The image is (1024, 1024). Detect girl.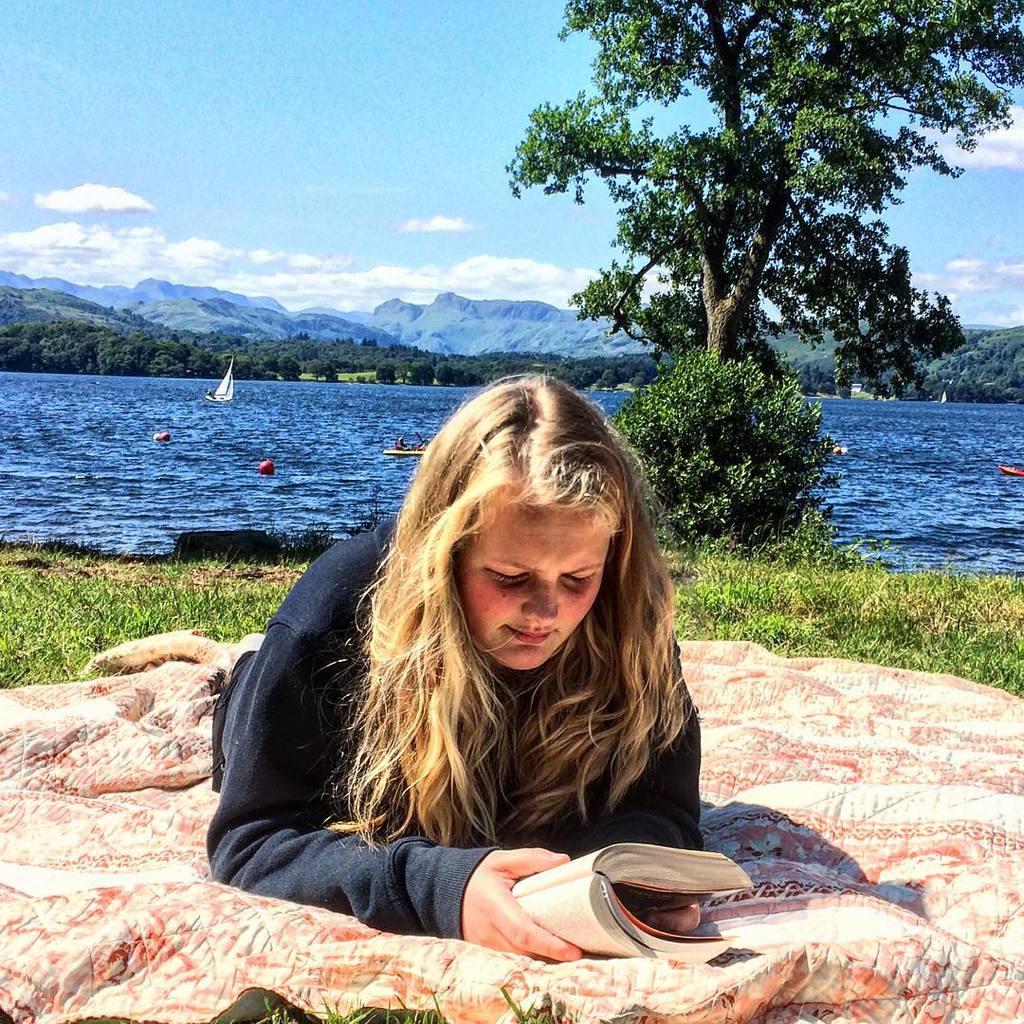
Detection: (left=215, top=379, right=701, bottom=965).
